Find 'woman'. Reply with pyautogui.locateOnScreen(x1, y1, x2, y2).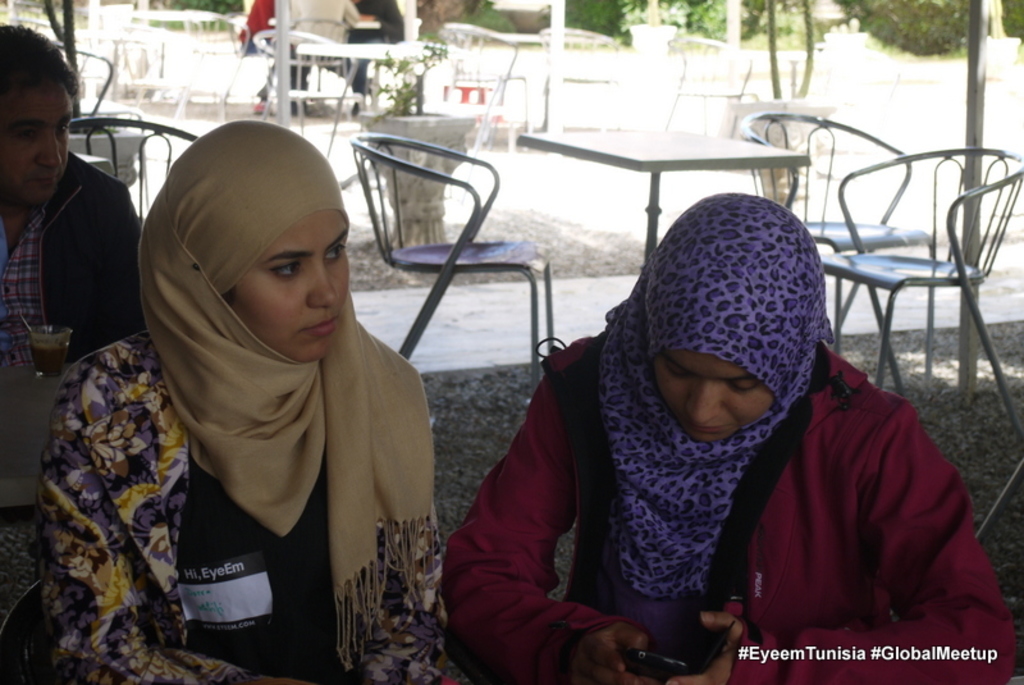
pyautogui.locateOnScreen(445, 197, 1011, 684).
